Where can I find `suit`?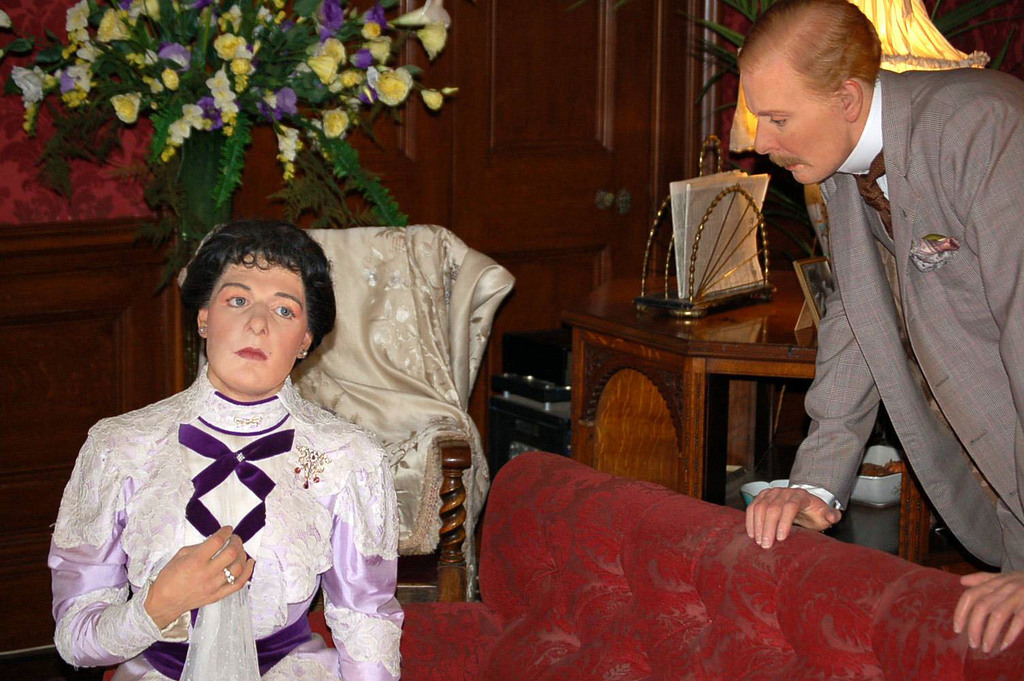
You can find it at <bbox>792, 0, 1023, 635</bbox>.
